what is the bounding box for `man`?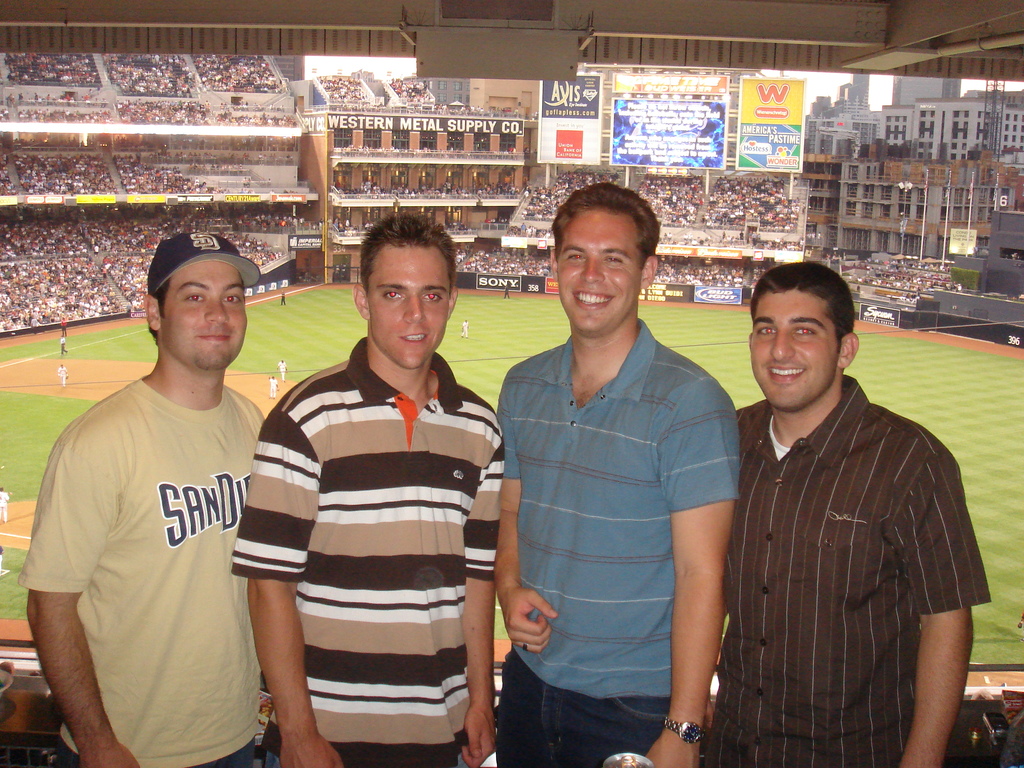
crop(26, 218, 280, 764).
